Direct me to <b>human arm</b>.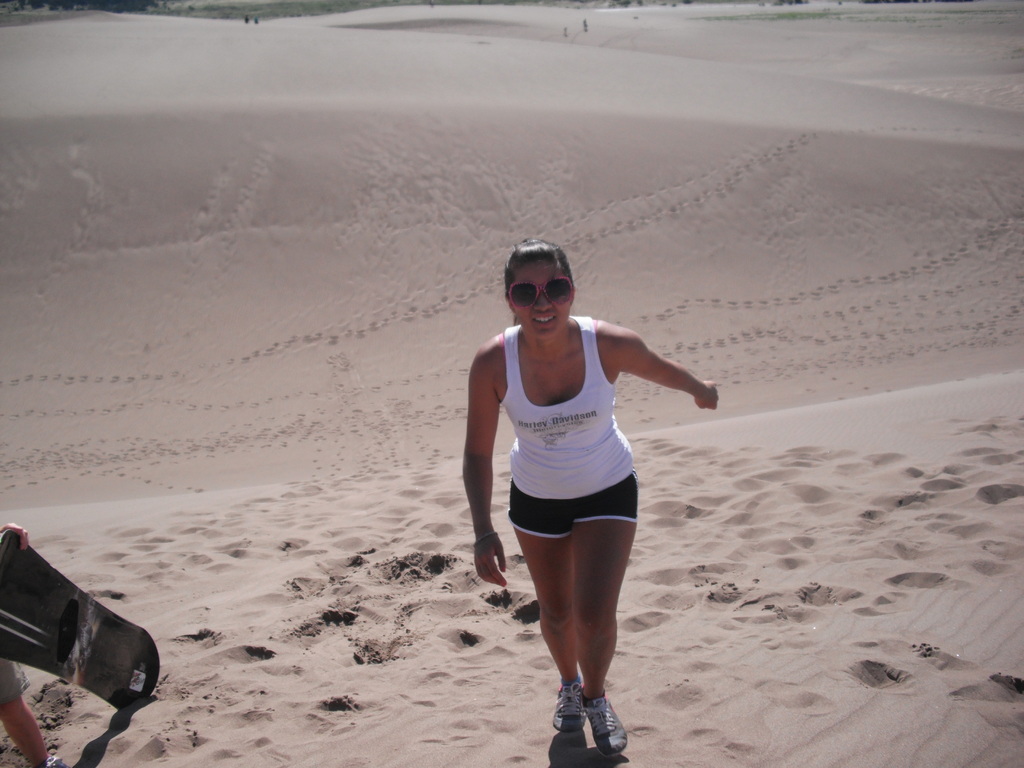
Direction: [0, 516, 31, 553].
